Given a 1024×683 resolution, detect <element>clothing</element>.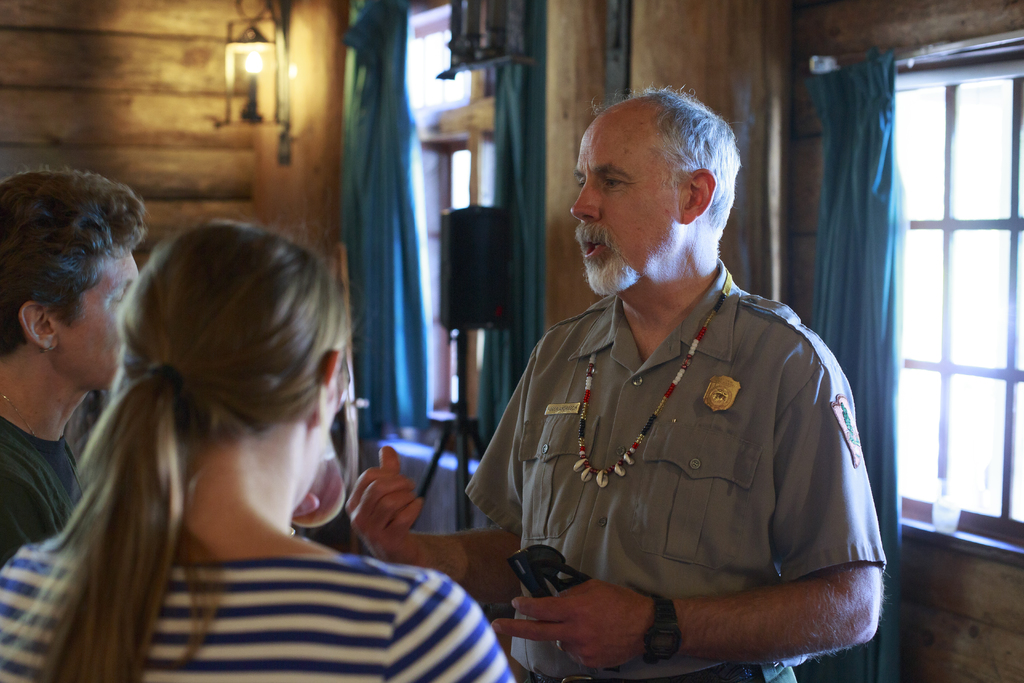
left=0, top=533, right=514, bottom=682.
